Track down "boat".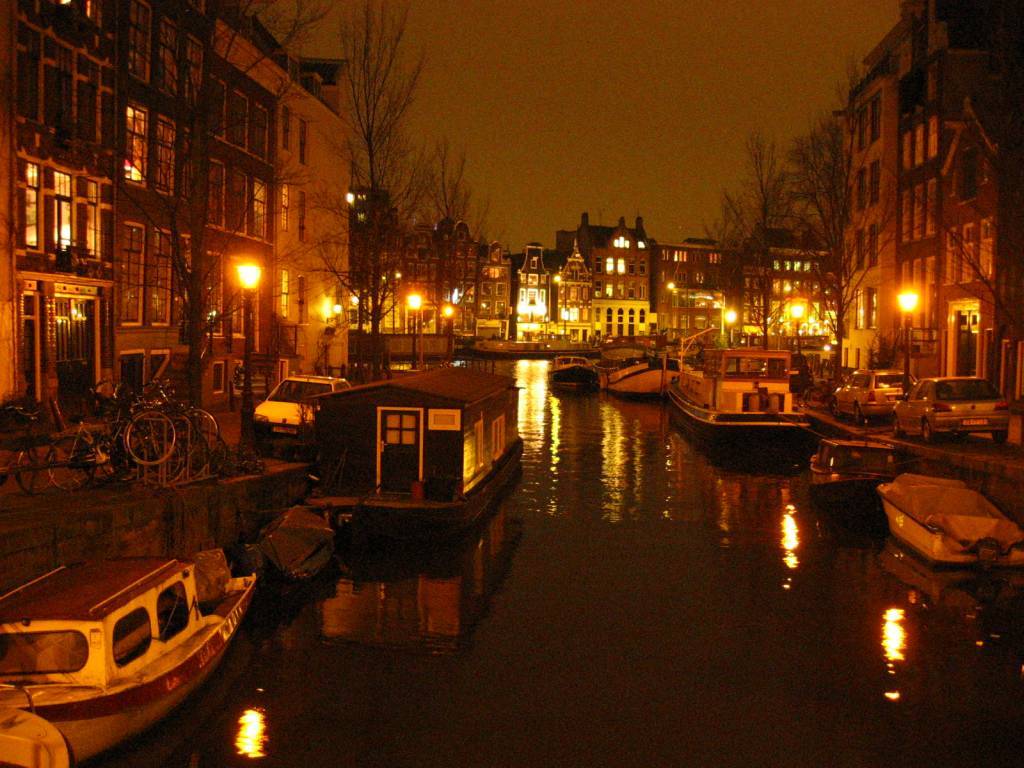
Tracked to rect(0, 535, 263, 767).
